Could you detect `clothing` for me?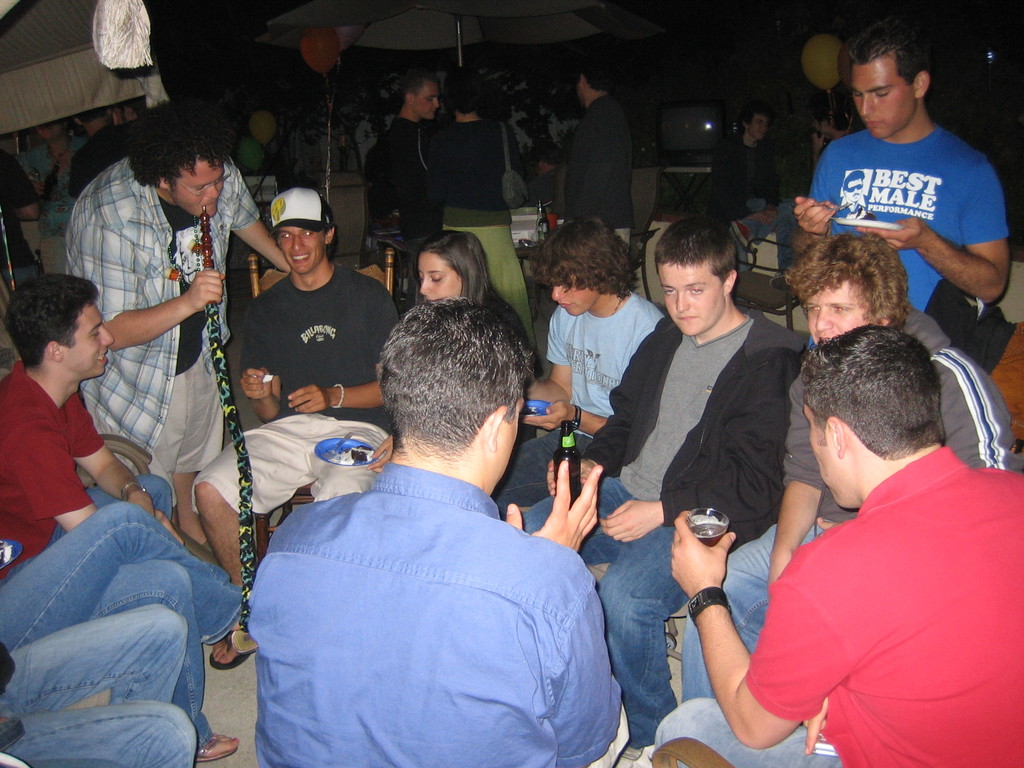
Detection result: crop(0, 507, 259, 752).
